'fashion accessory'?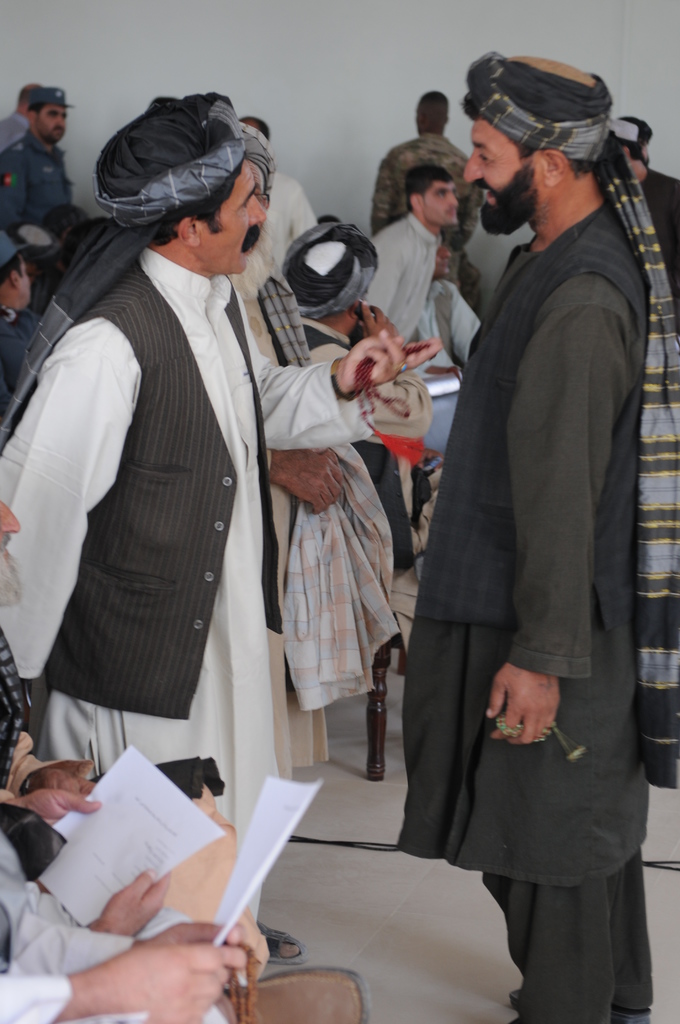
[330,360,357,401]
